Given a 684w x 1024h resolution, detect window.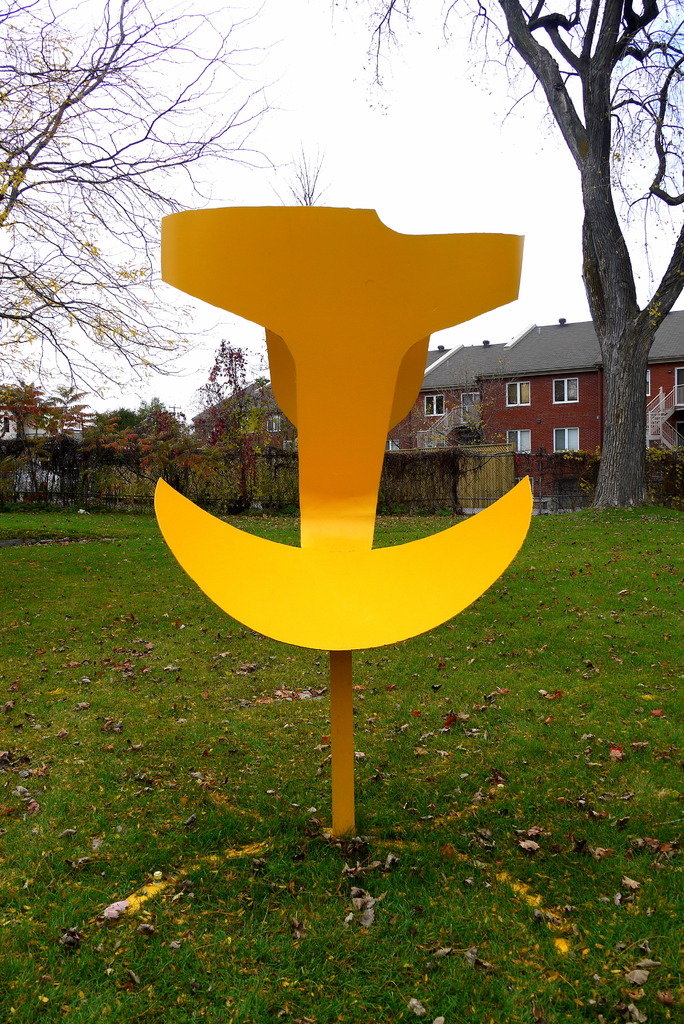
rect(552, 377, 578, 401).
